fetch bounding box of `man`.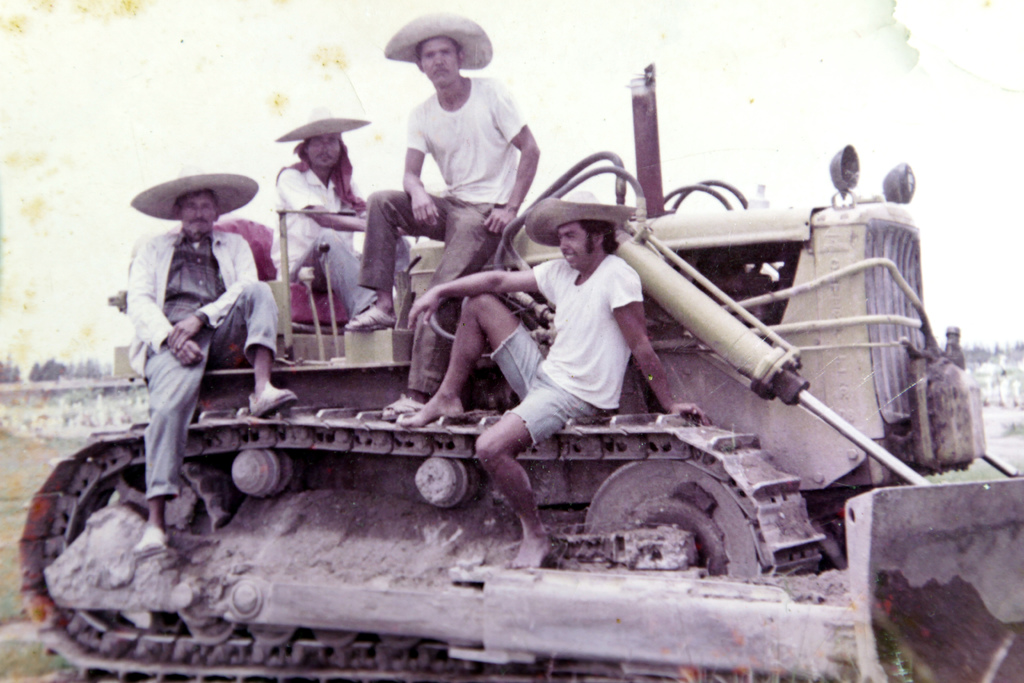
Bbox: BBox(404, 189, 716, 569).
